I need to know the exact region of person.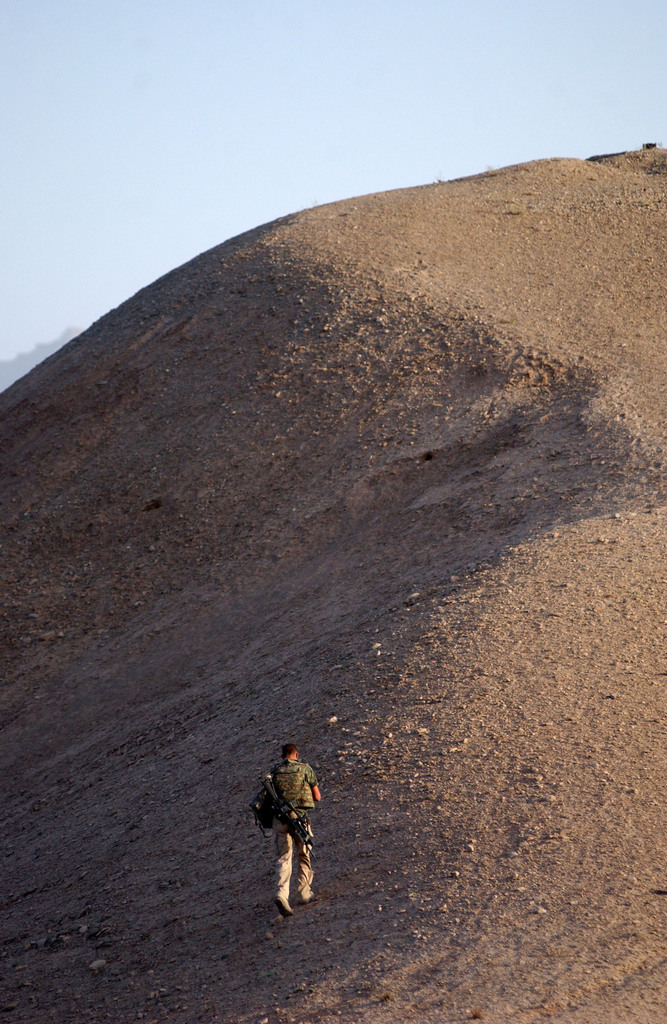
Region: 252,735,324,913.
